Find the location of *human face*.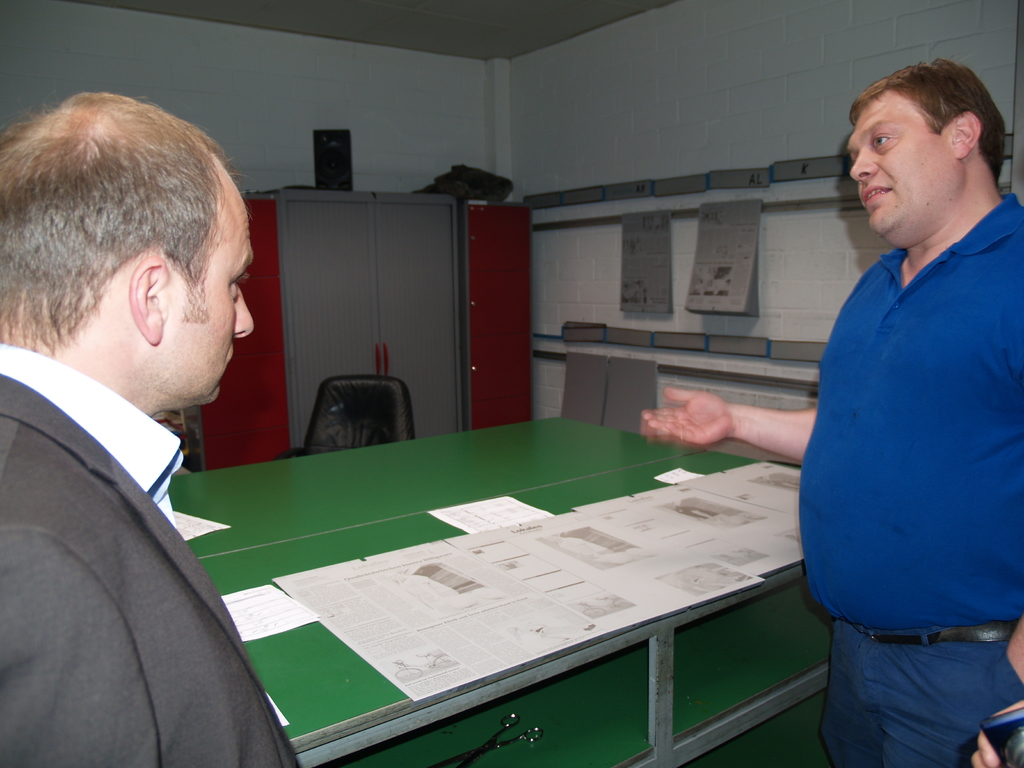
Location: crop(851, 92, 957, 216).
